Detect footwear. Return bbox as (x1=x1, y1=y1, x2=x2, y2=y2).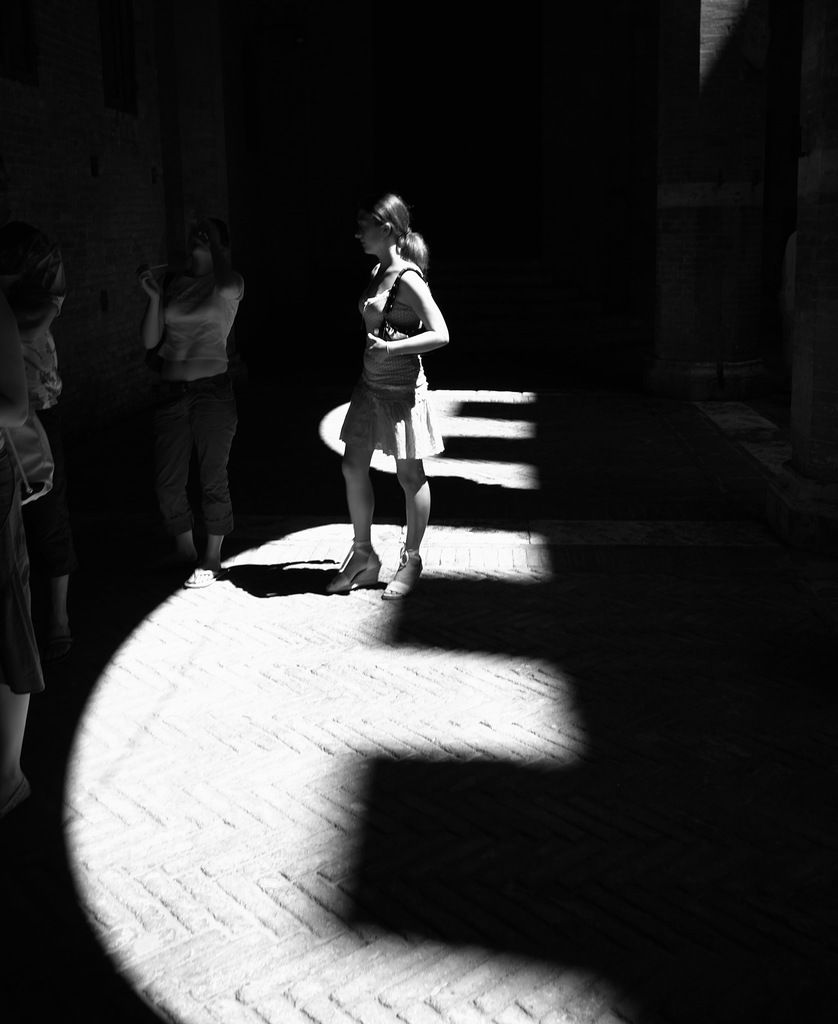
(x1=178, y1=561, x2=228, y2=594).
